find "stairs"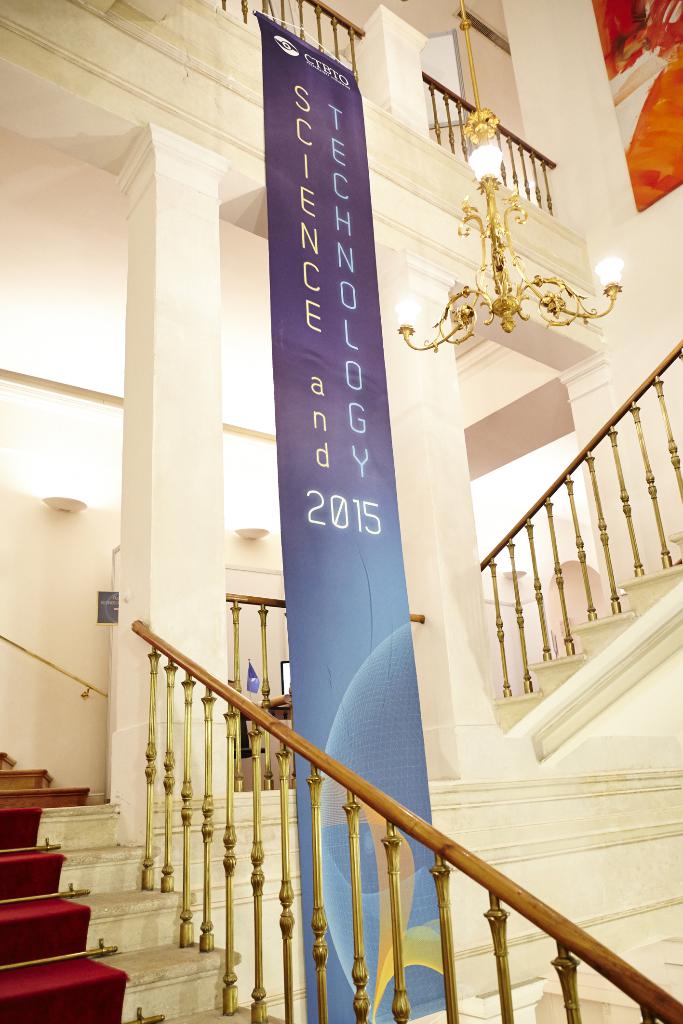
x1=498 y1=510 x2=682 y2=764
